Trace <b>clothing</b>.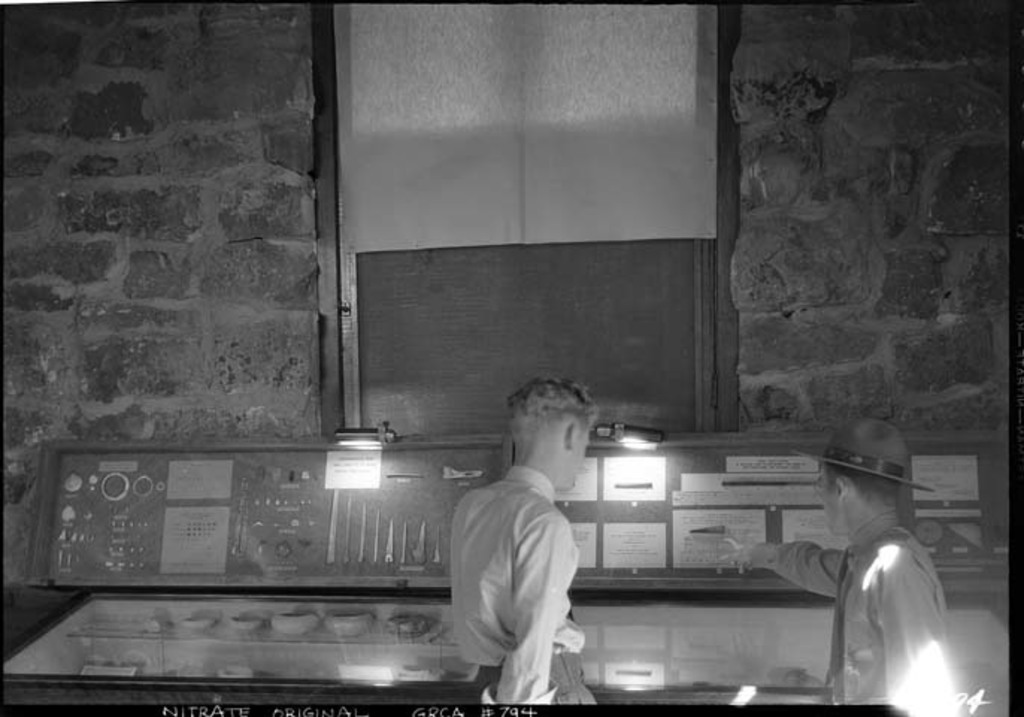
Traced to (left=770, top=506, right=946, bottom=704).
